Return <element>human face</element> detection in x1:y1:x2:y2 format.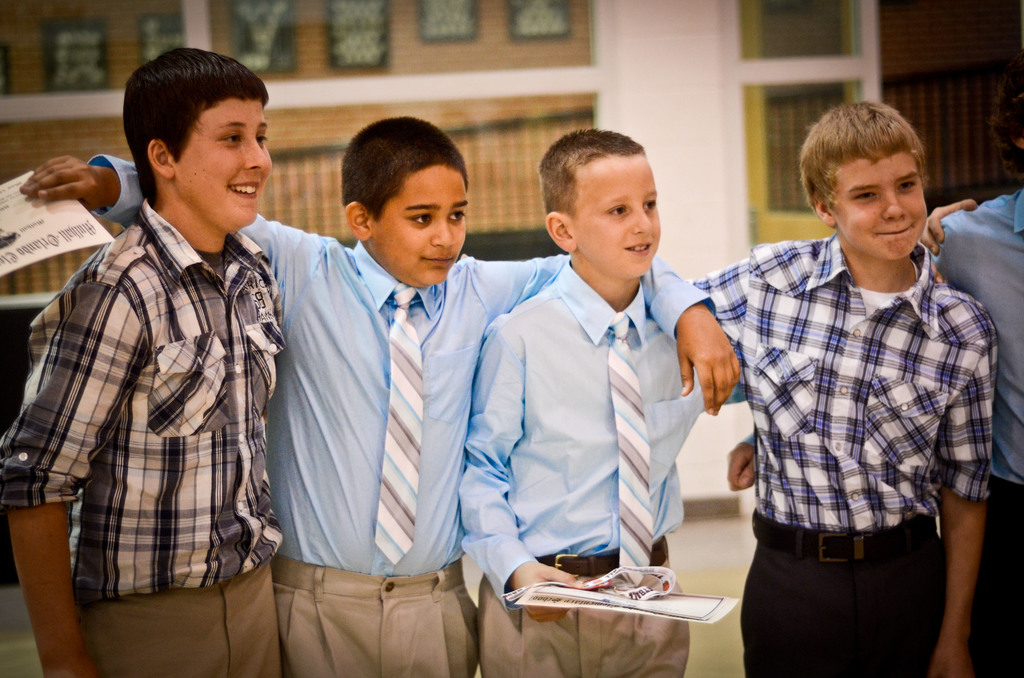
176:96:272:230.
